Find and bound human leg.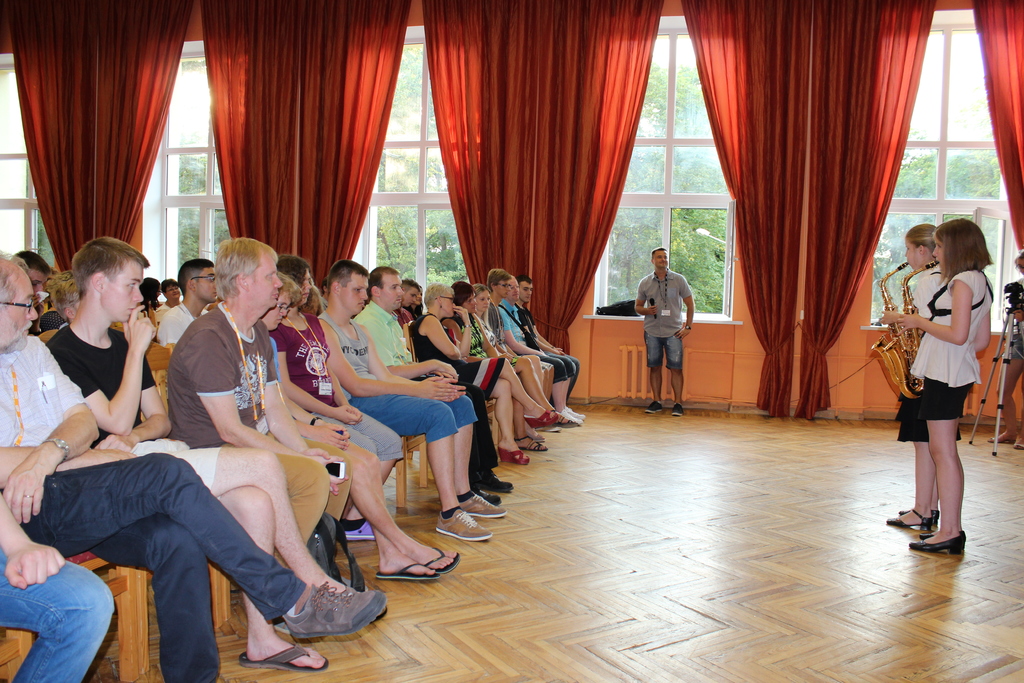
Bound: BBox(671, 335, 686, 413).
